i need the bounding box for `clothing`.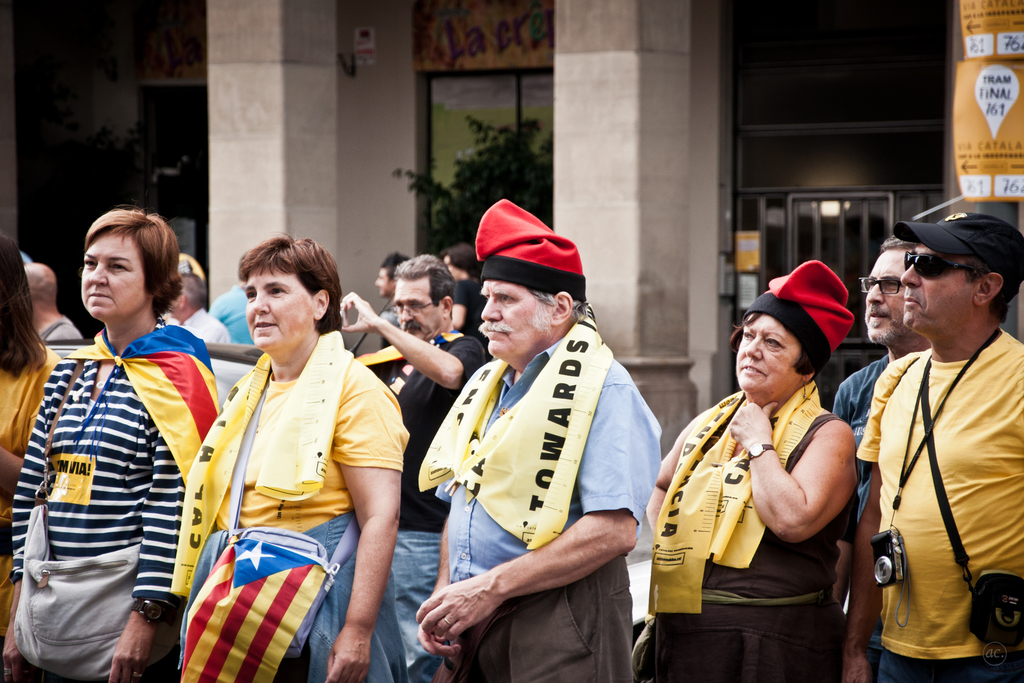
Here it is: (left=43, top=317, right=83, bottom=363).
